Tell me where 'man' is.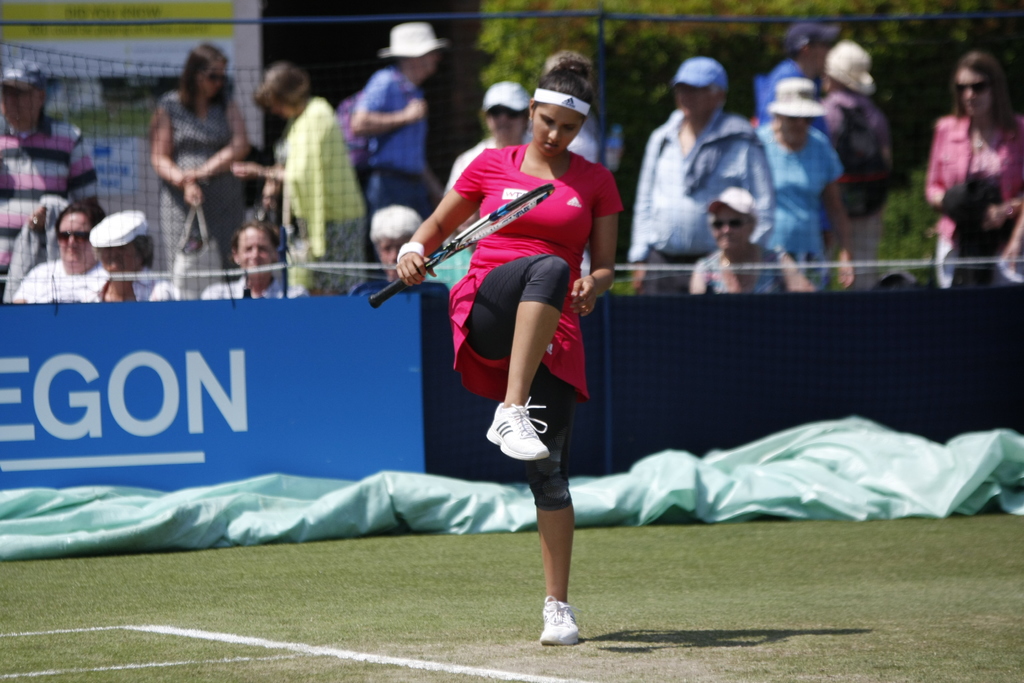
'man' is at (0,62,102,292).
